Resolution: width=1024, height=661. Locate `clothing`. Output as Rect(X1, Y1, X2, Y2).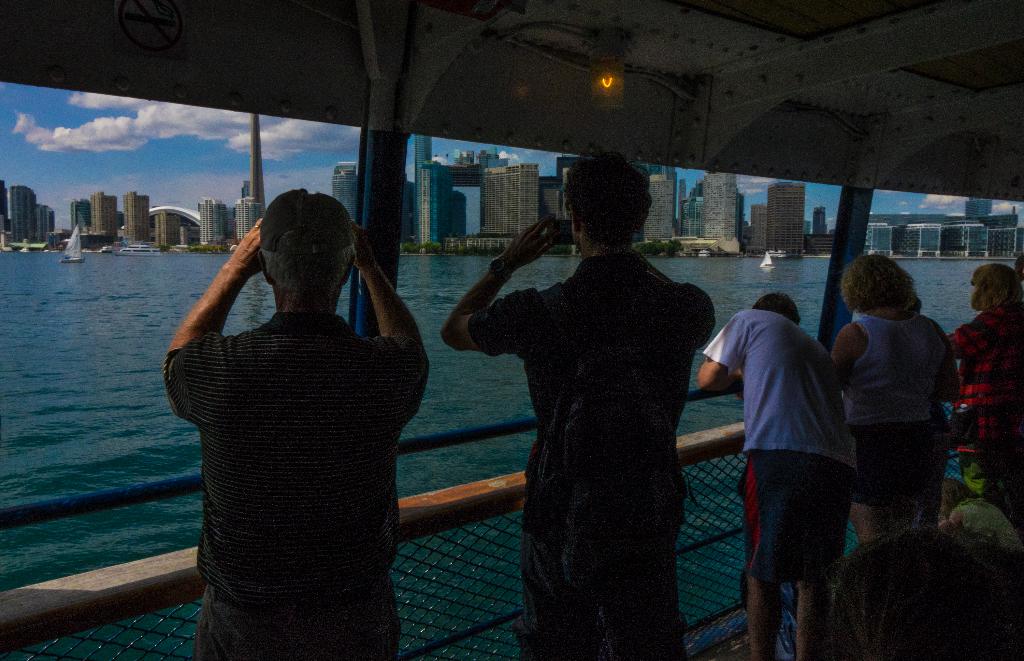
Rect(948, 301, 1023, 496).
